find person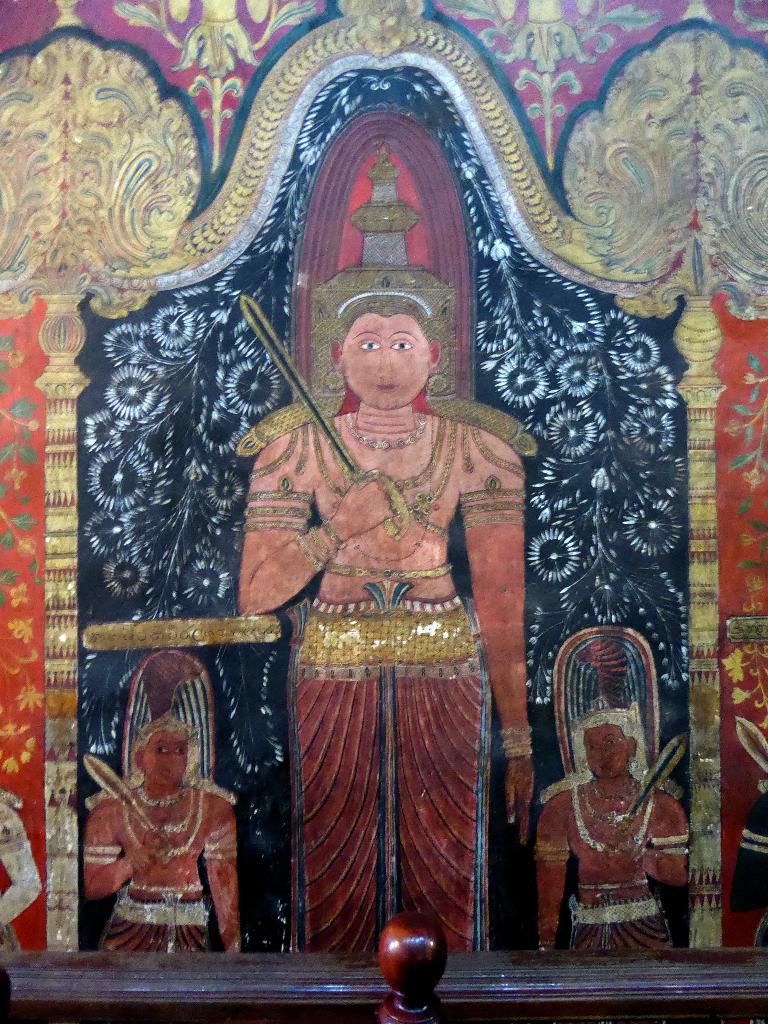
<bbox>237, 147, 538, 953</bbox>
